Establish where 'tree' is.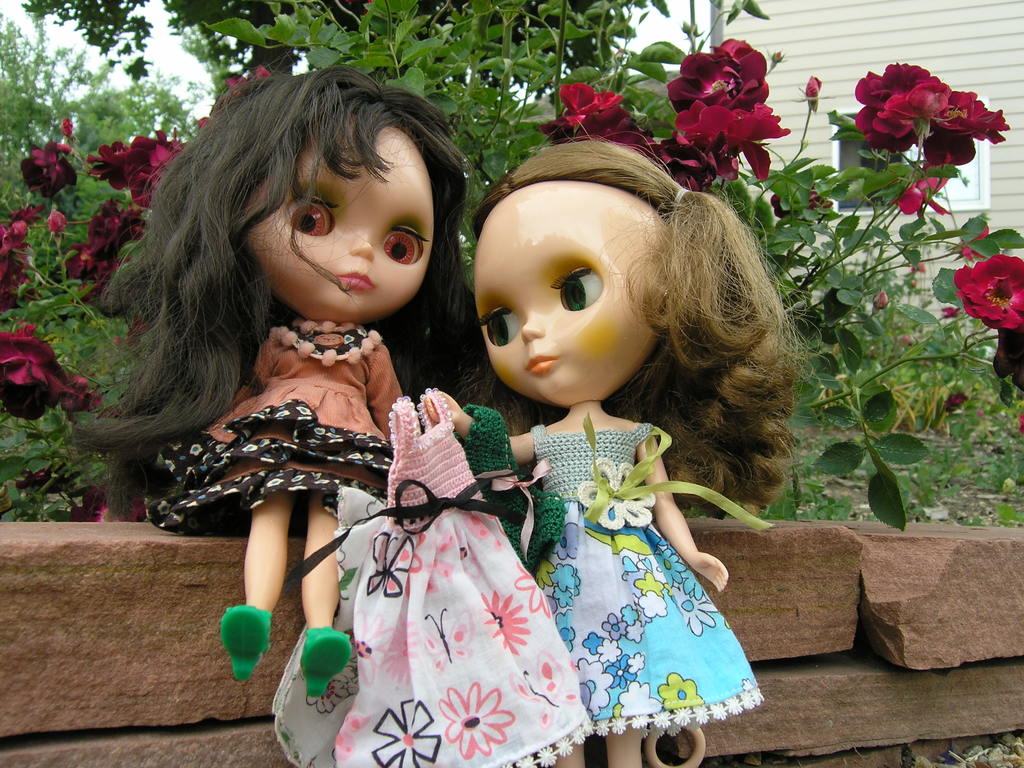
Established at crop(0, 0, 225, 226).
